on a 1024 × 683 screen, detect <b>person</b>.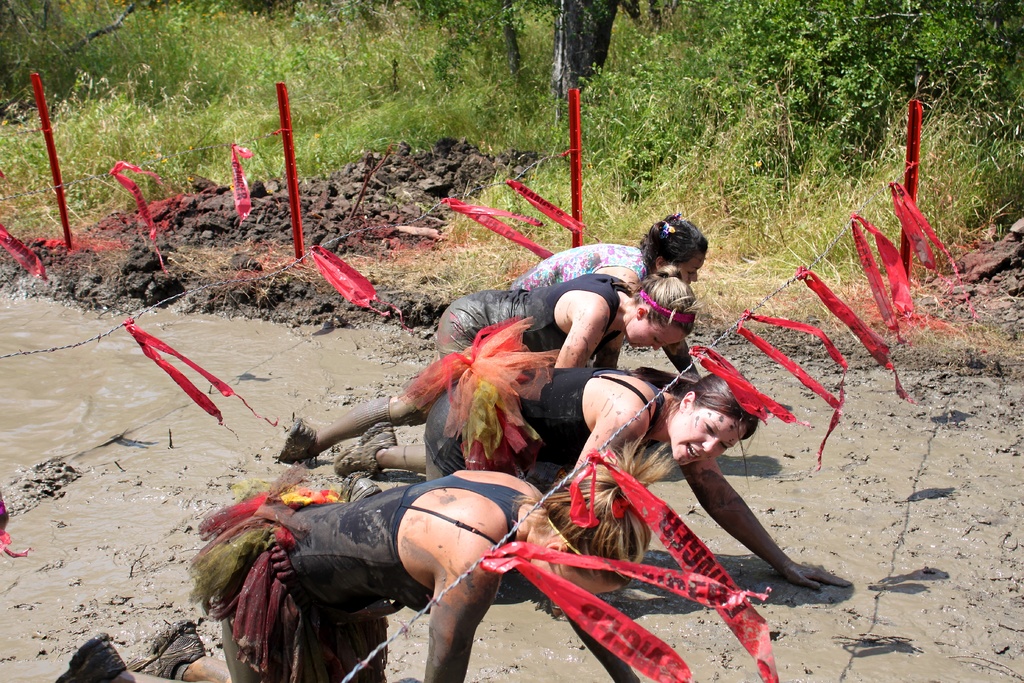
{"left": 332, "top": 328, "right": 854, "bottom": 591}.
